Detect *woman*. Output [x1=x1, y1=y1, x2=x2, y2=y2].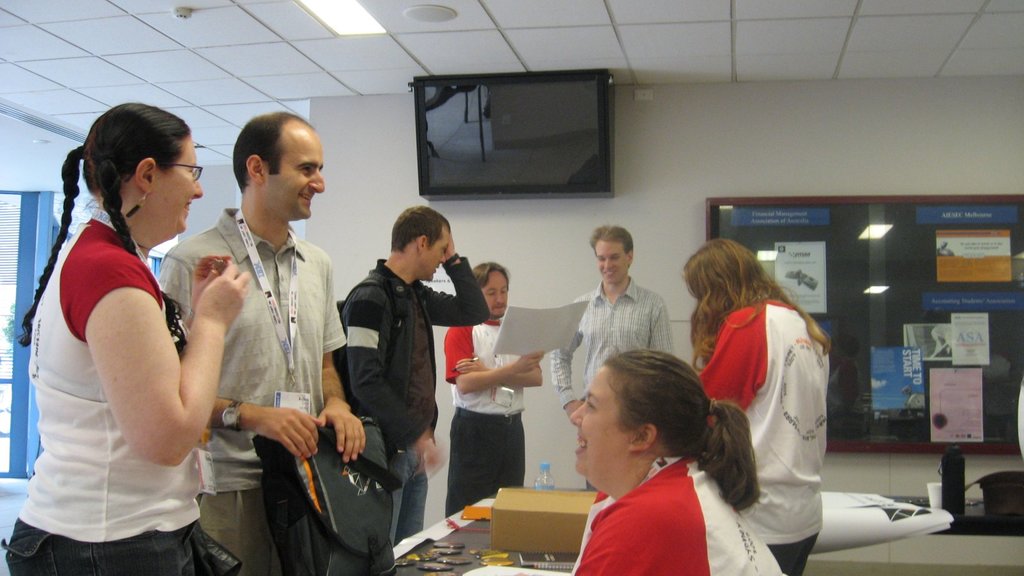
[x1=557, y1=343, x2=781, y2=575].
